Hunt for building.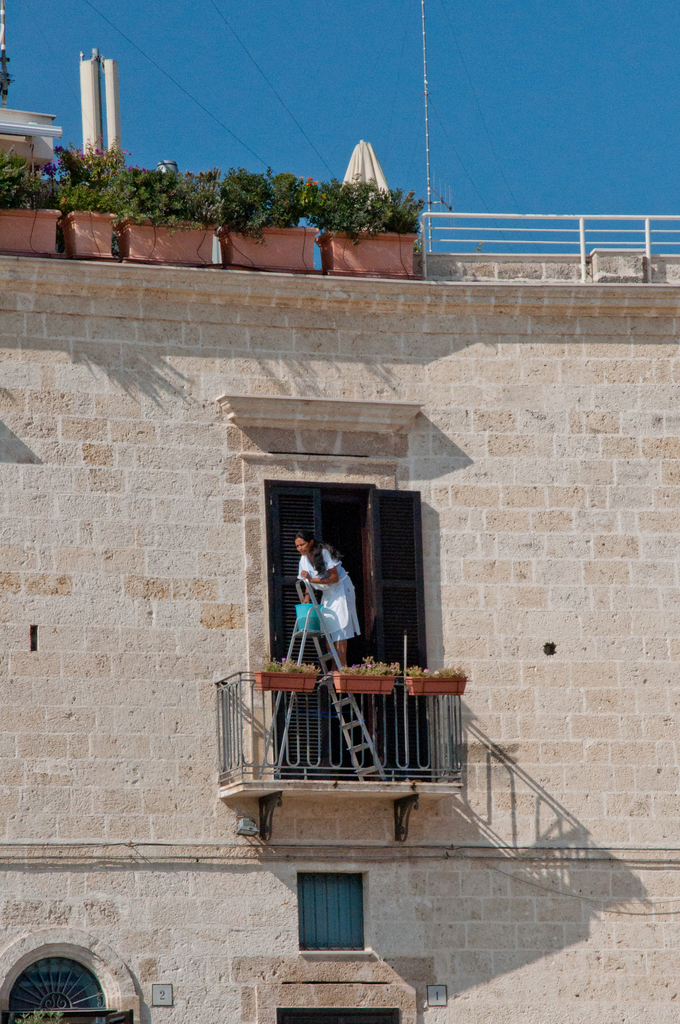
Hunted down at [0, 99, 679, 1023].
